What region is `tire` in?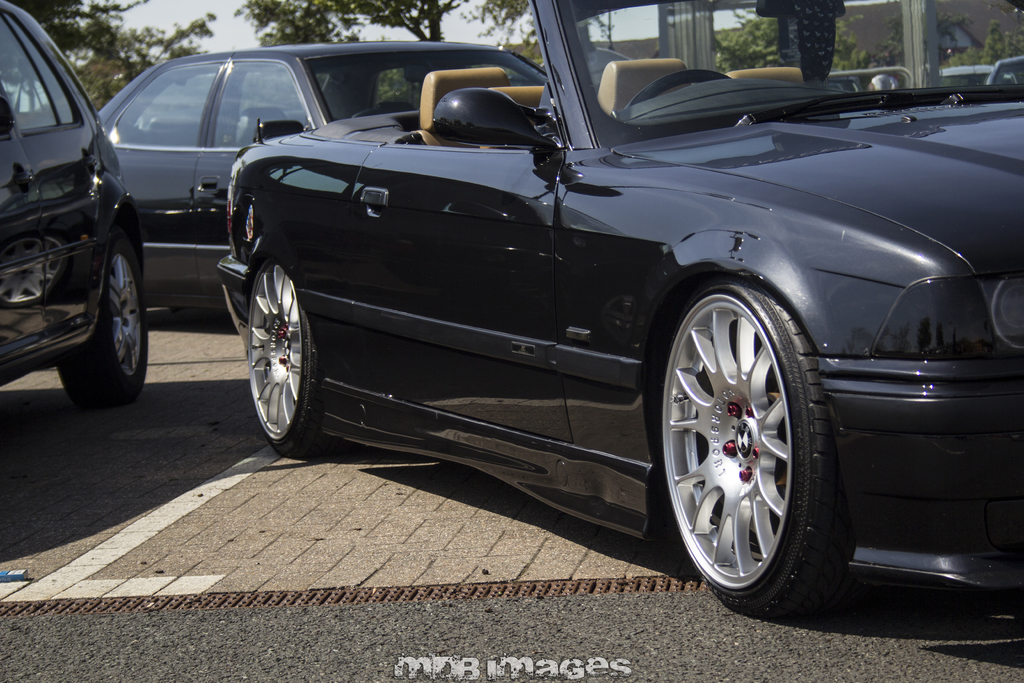
<bbox>246, 256, 324, 456</bbox>.
